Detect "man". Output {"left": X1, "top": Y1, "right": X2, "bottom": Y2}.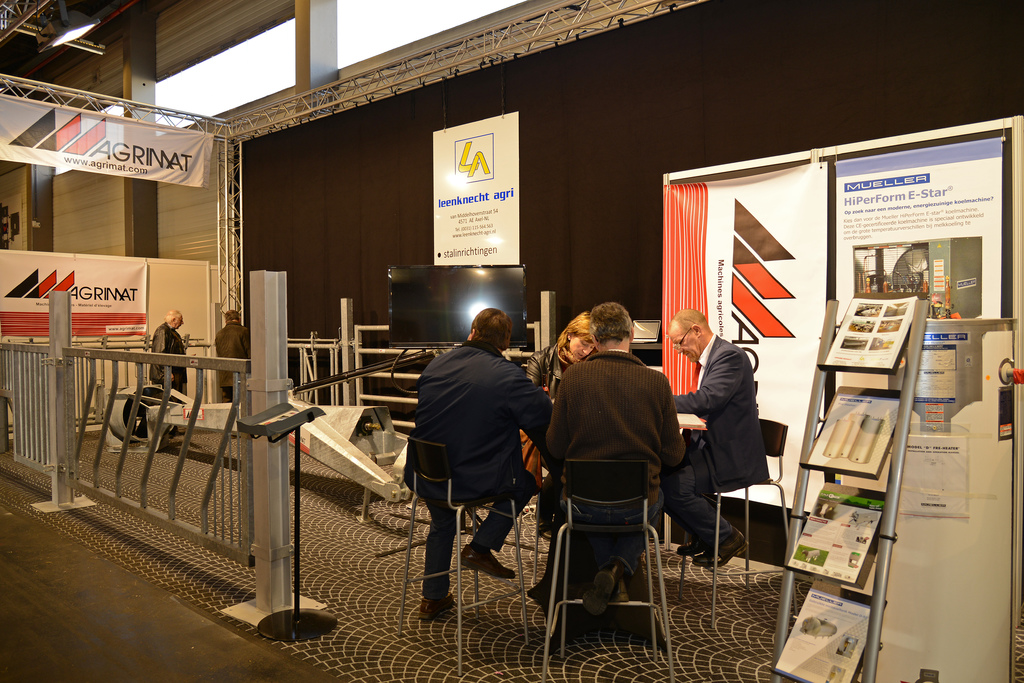
{"left": 403, "top": 308, "right": 552, "bottom": 620}.
